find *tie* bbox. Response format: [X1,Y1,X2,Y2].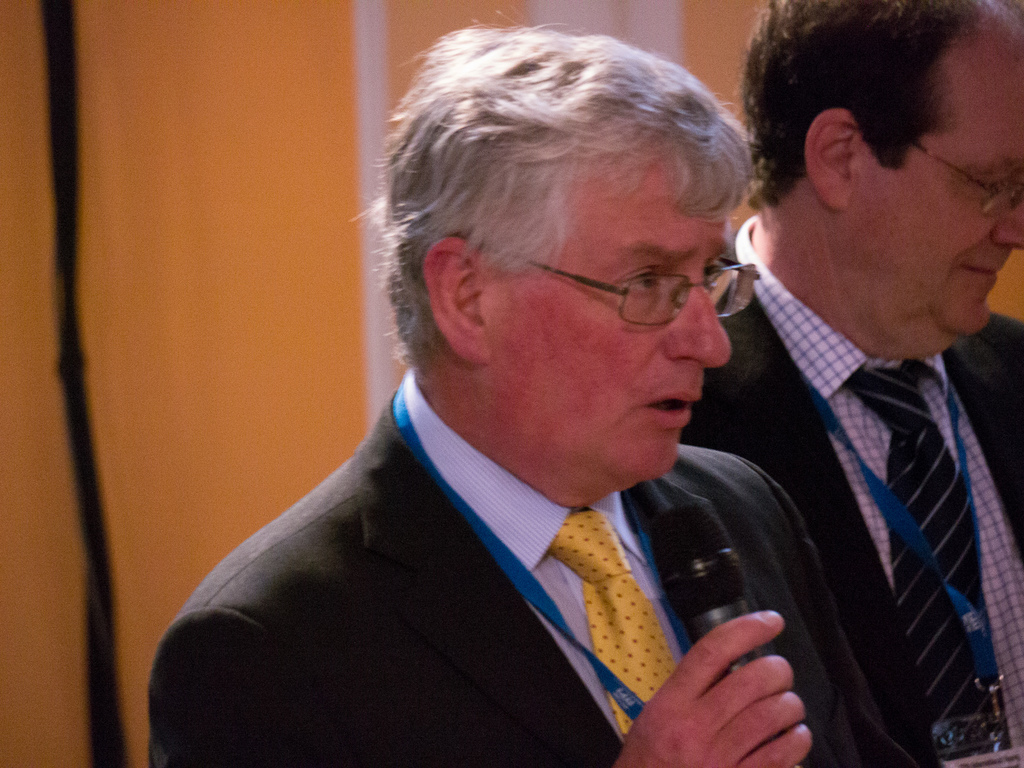
[547,506,679,744].
